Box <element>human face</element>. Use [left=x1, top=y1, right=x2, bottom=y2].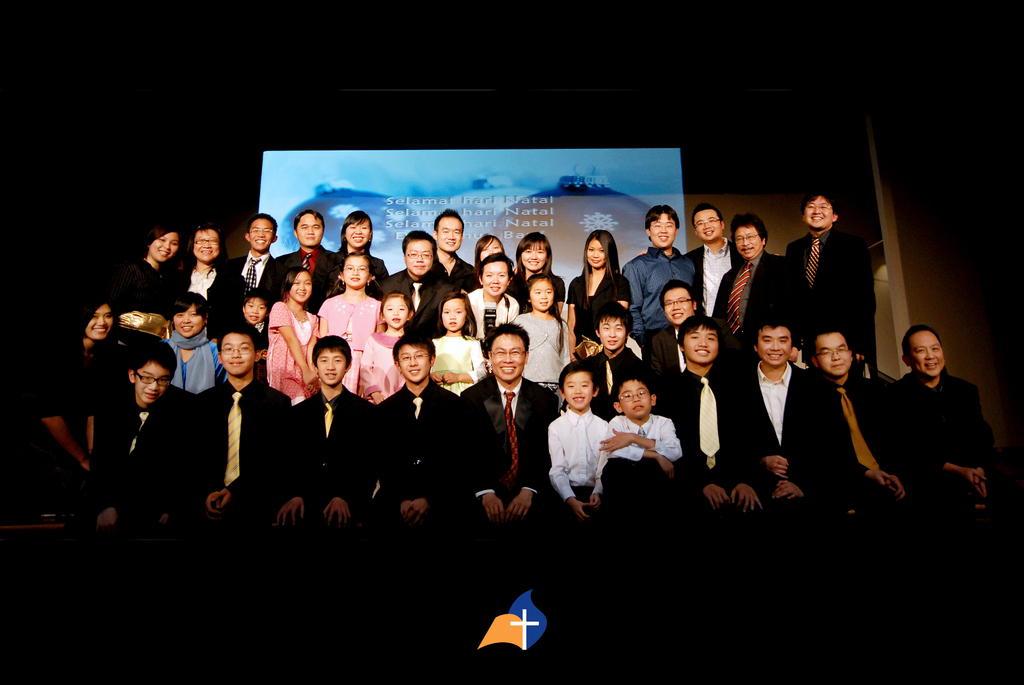
[left=815, top=334, right=852, bottom=379].
